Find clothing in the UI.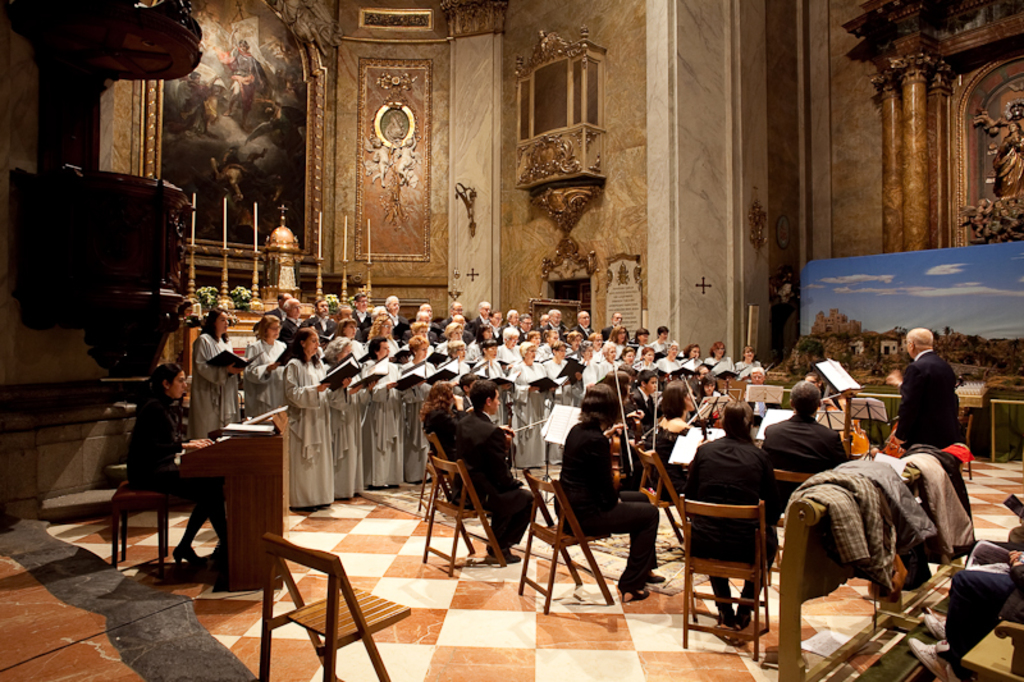
UI element at (left=506, top=358, right=563, bottom=464).
